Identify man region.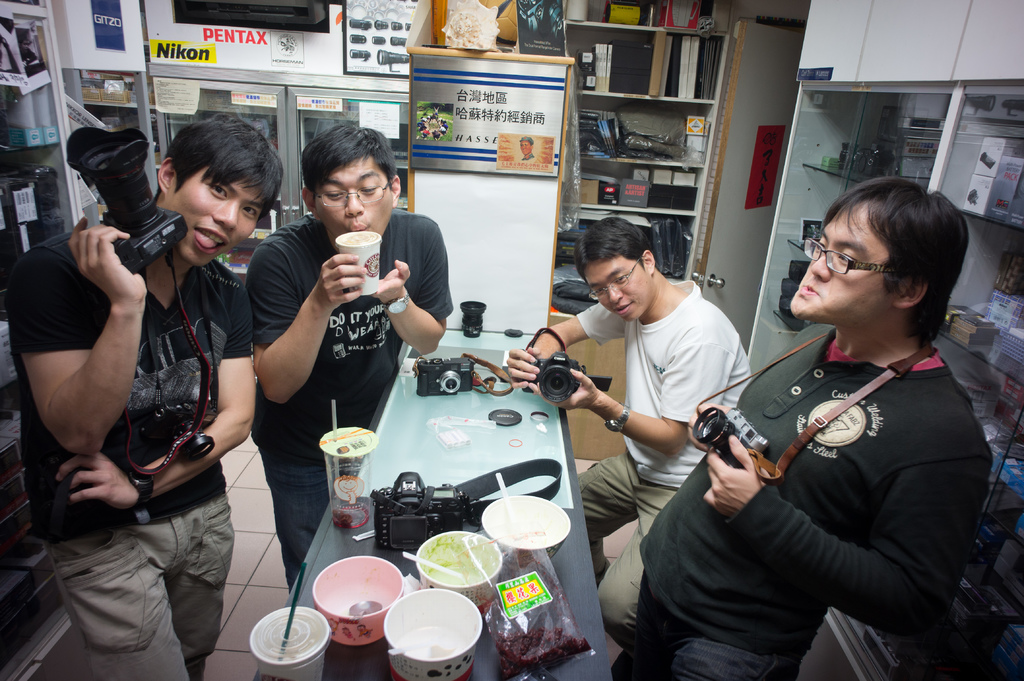
Region: Rect(505, 212, 755, 680).
